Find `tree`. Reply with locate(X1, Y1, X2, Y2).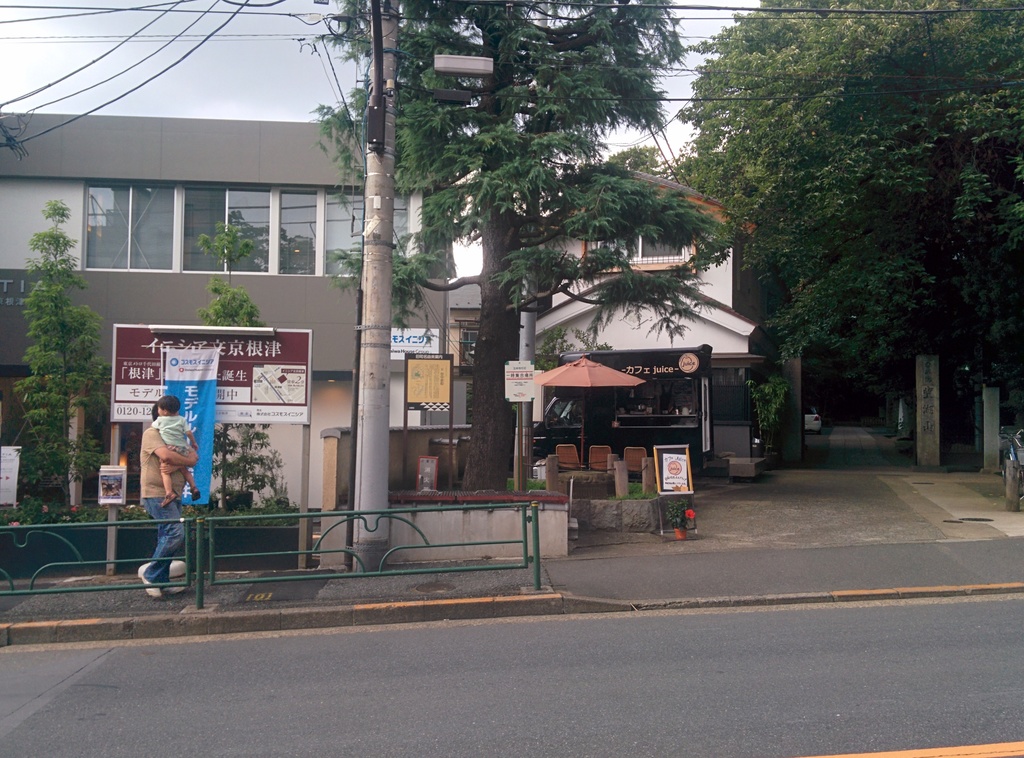
locate(10, 193, 115, 520).
